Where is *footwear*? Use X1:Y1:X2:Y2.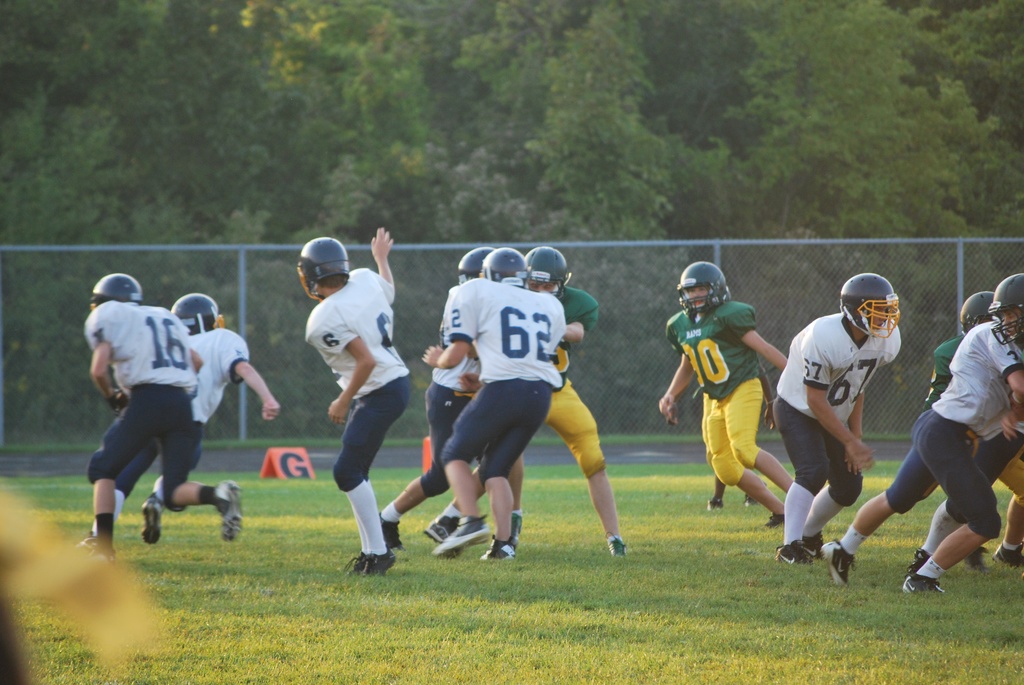
819:538:859:589.
